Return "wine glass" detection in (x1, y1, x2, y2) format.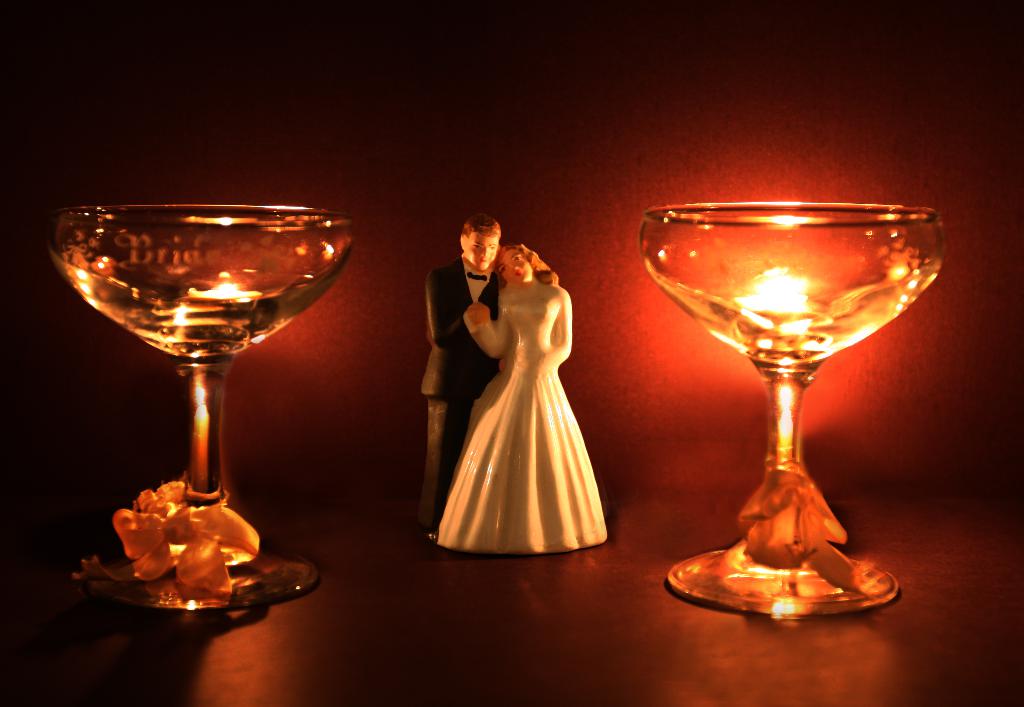
(637, 202, 946, 617).
